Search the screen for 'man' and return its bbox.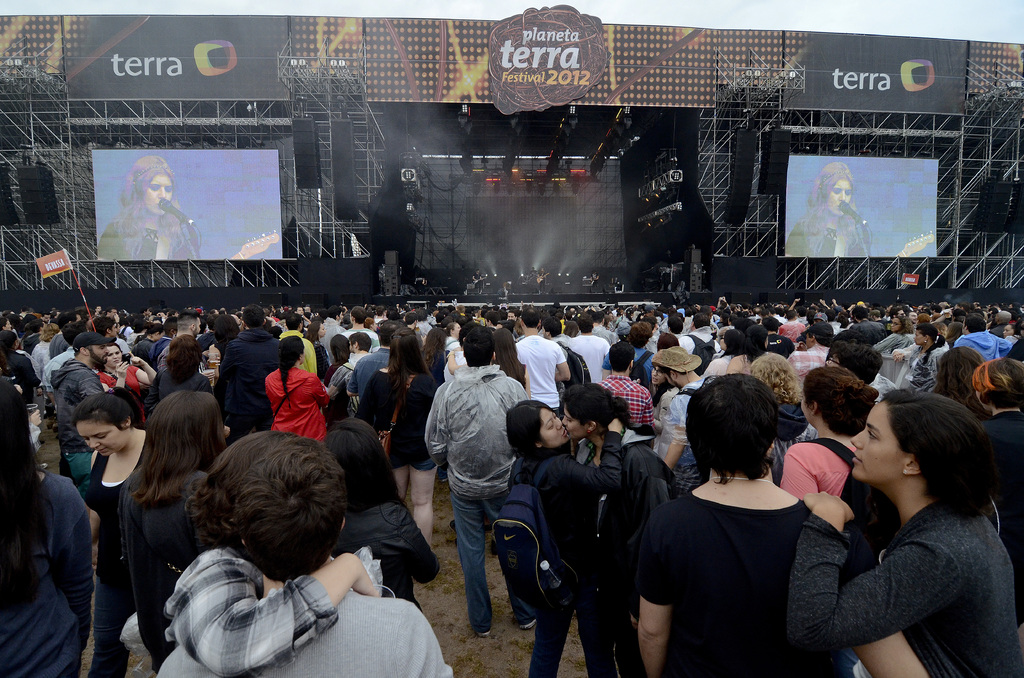
Found: 631,323,655,389.
